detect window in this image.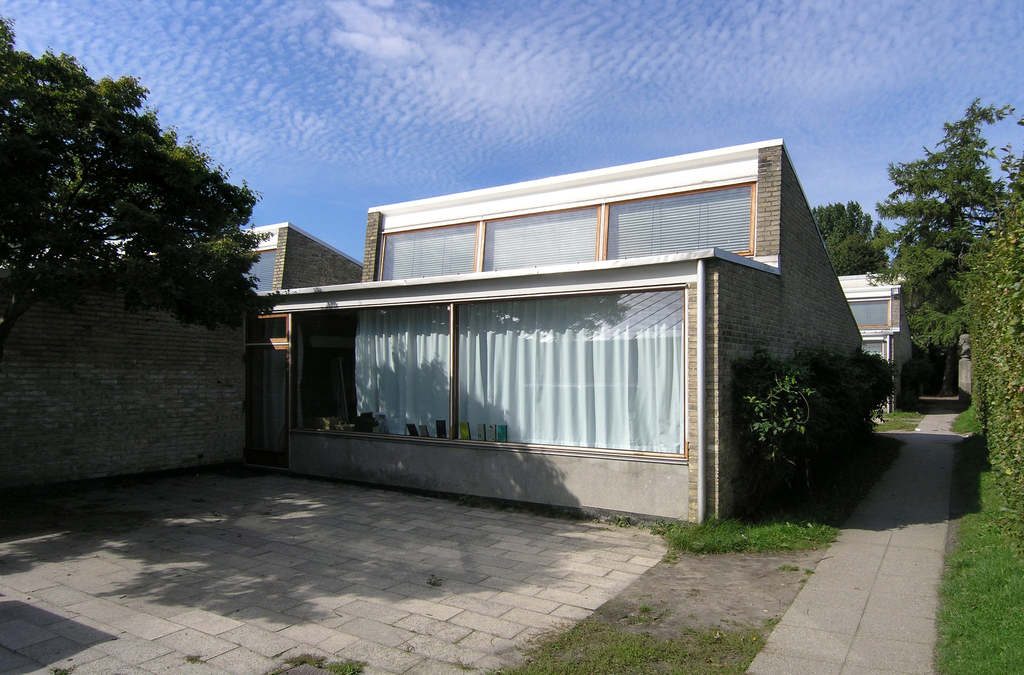
Detection: left=477, top=207, right=599, bottom=271.
